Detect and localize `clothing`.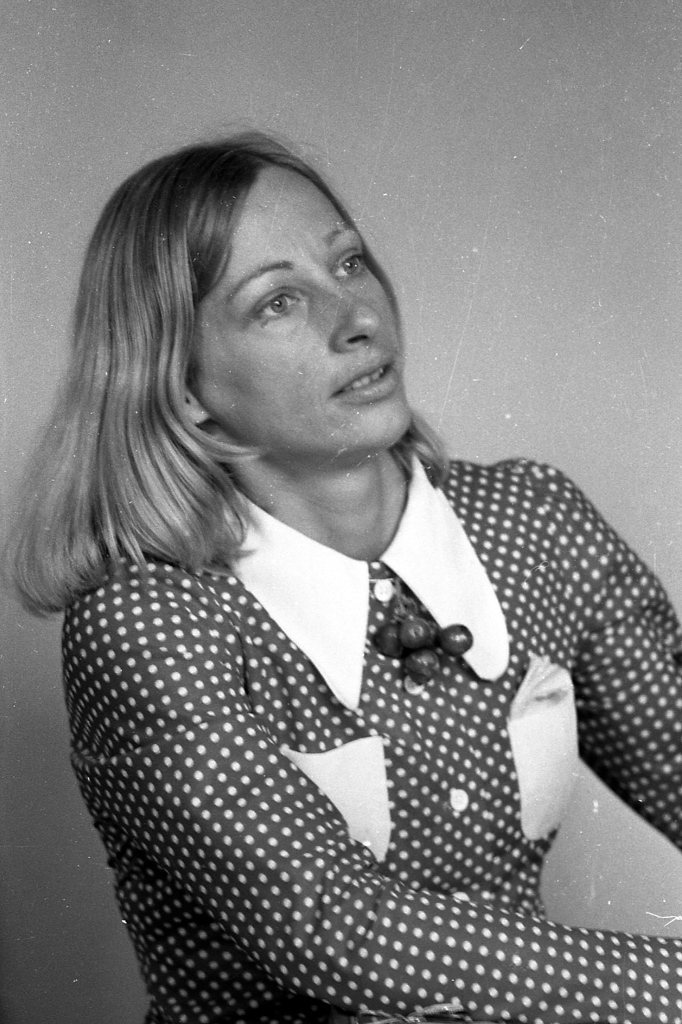
Localized at pyautogui.locateOnScreen(29, 404, 668, 1006).
